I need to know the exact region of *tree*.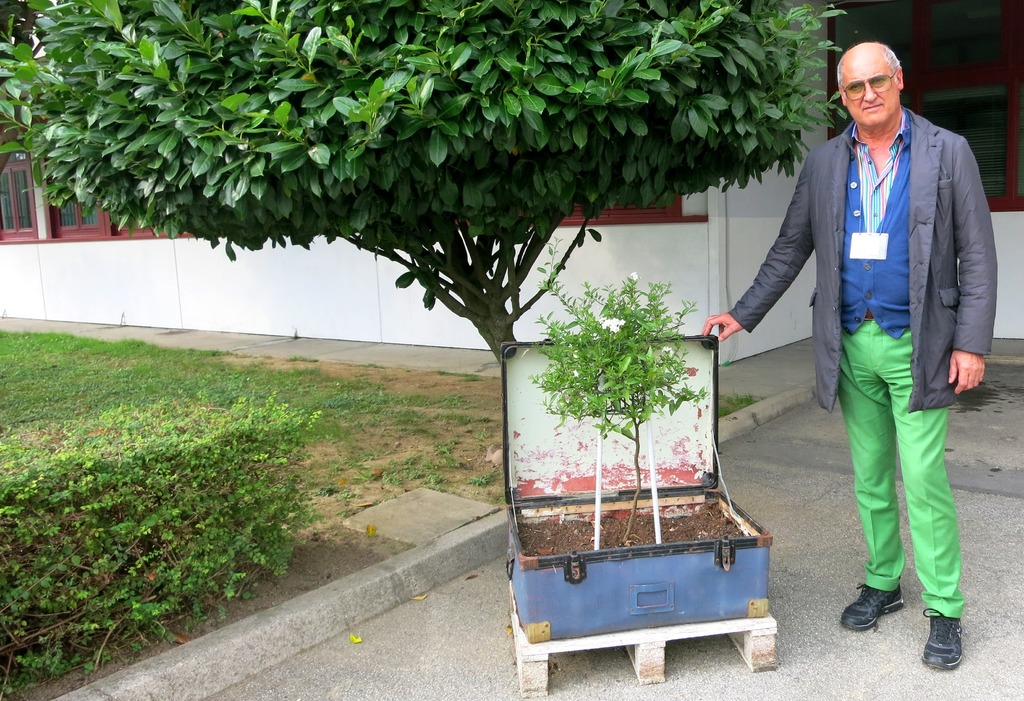
Region: pyautogui.locateOnScreen(66, 6, 849, 356).
